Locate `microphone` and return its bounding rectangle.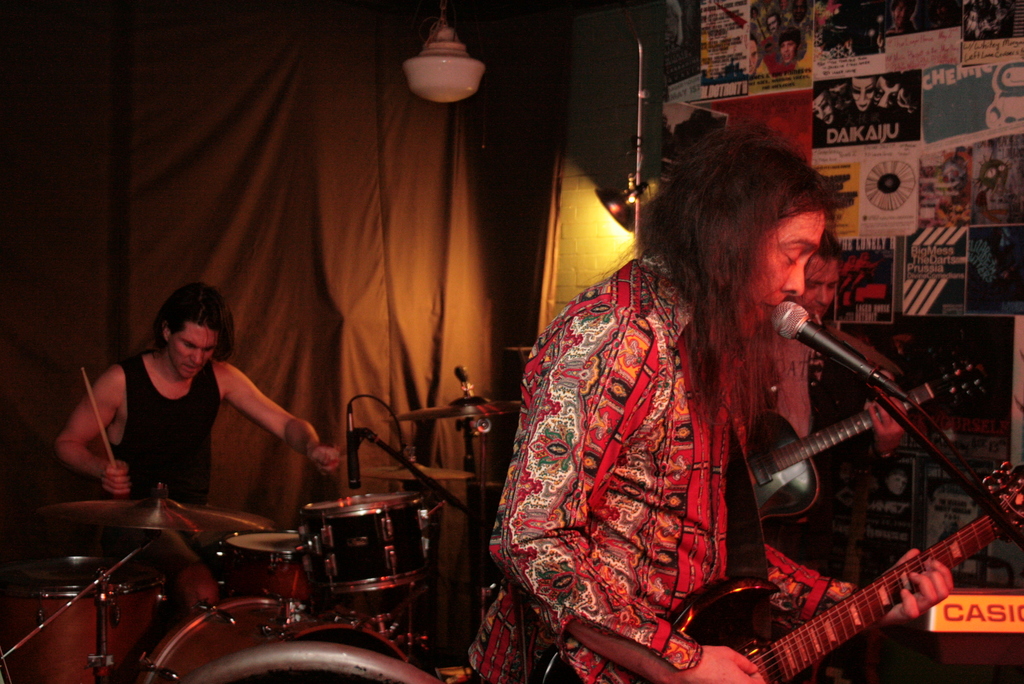
<bbox>778, 320, 884, 400</bbox>.
